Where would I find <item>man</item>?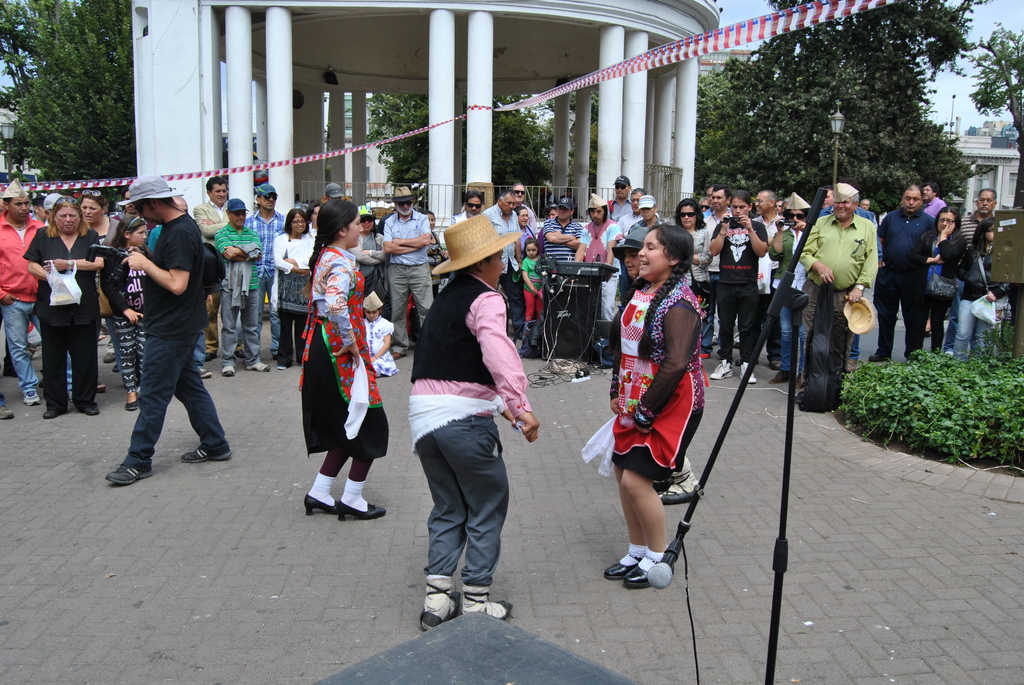
At l=0, t=181, r=76, b=404.
